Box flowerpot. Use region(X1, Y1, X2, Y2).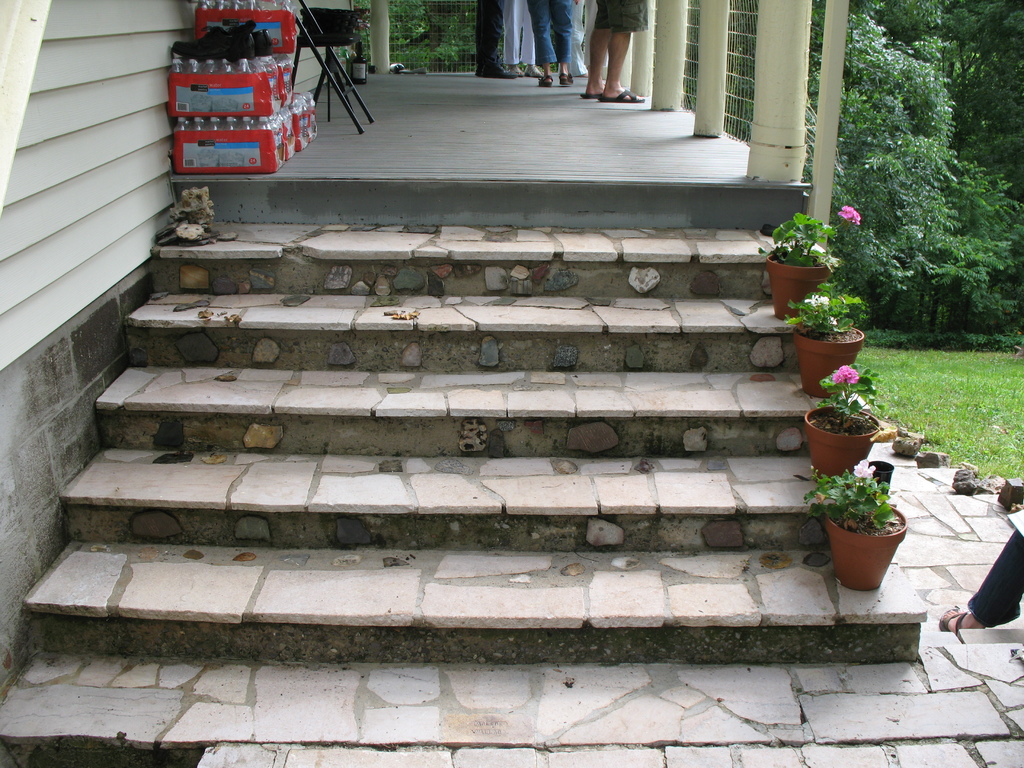
region(767, 250, 833, 321).
